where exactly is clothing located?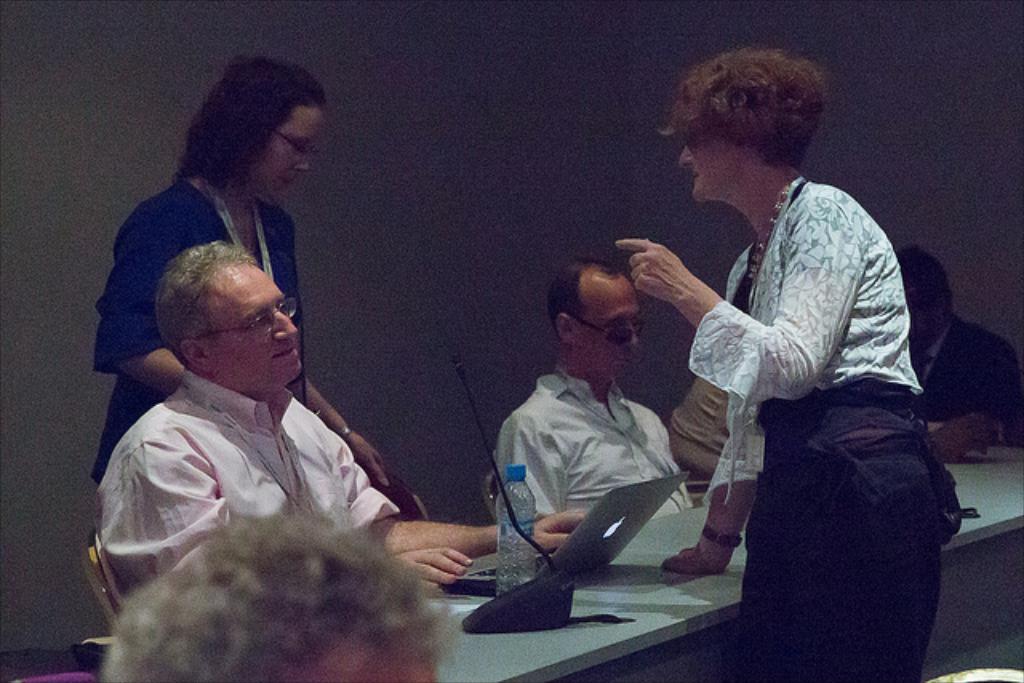
Its bounding box is <box>93,365,400,595</box>.
